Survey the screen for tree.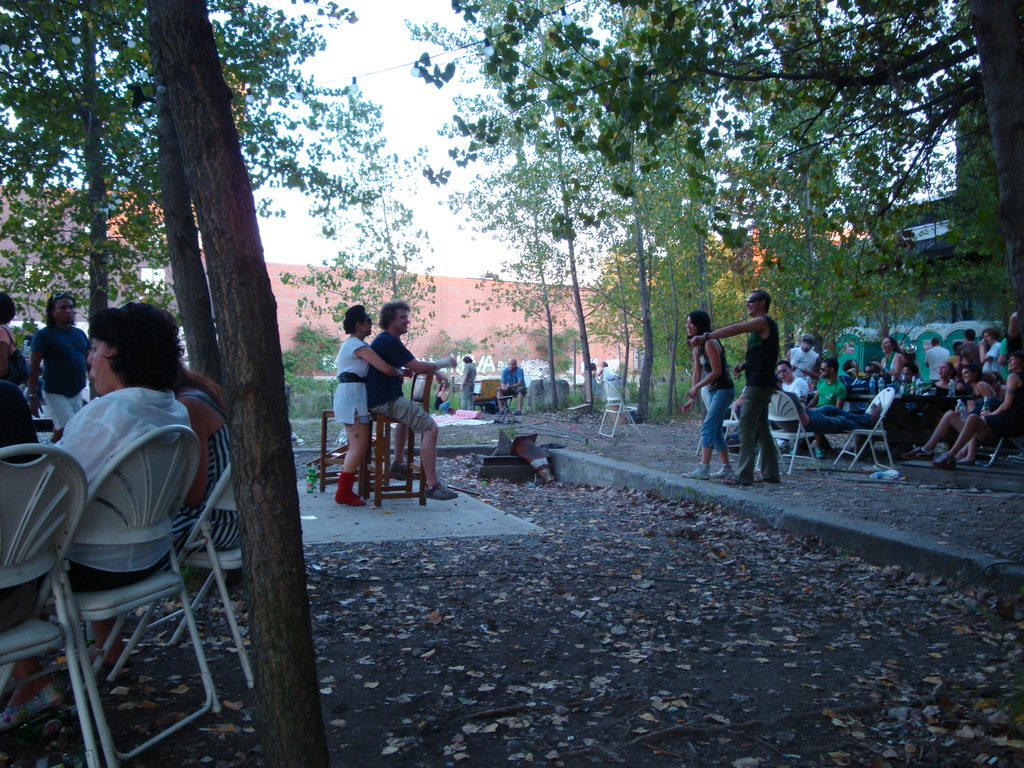
Survey found: (146, 3, 332, 767).
